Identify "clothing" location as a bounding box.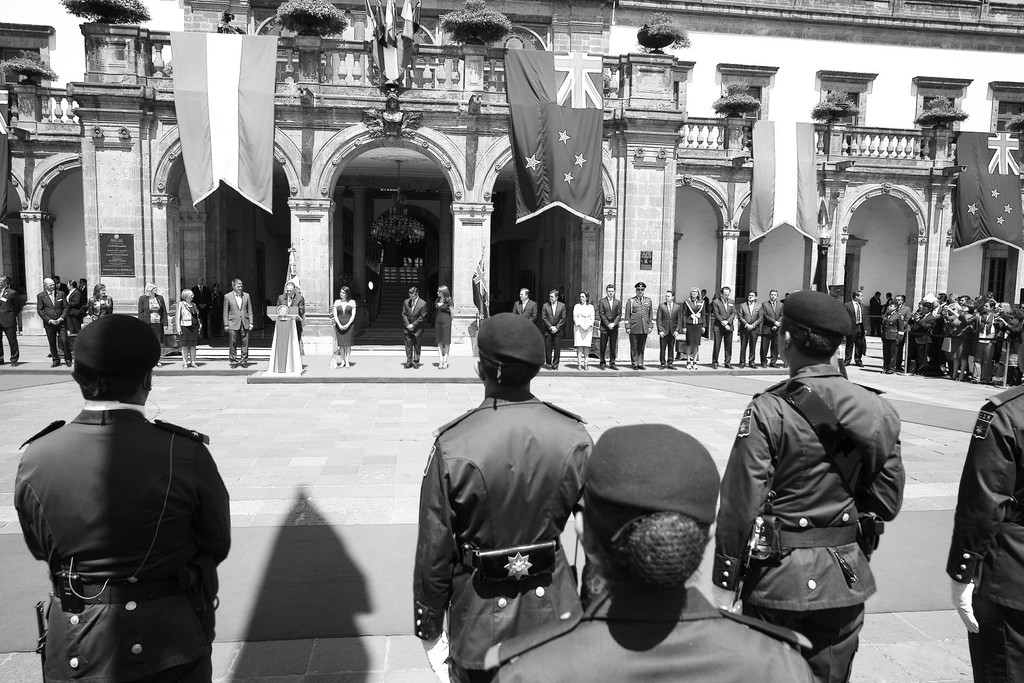
l=435, t=295, r=450, b=345.
